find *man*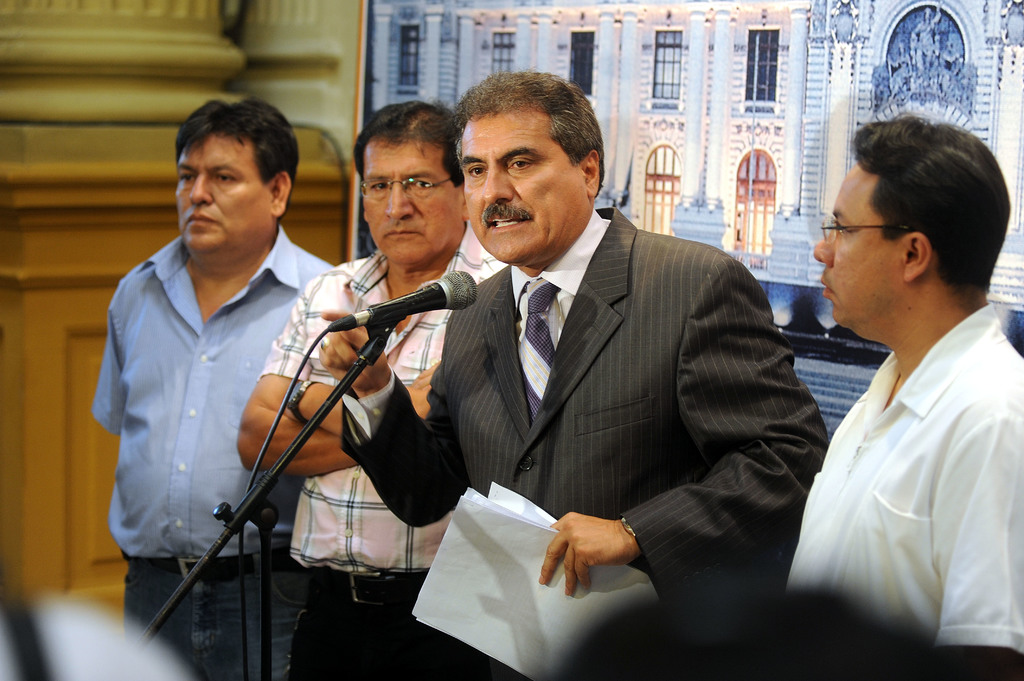
x1=320, y1=72, x2=830, y2=680
